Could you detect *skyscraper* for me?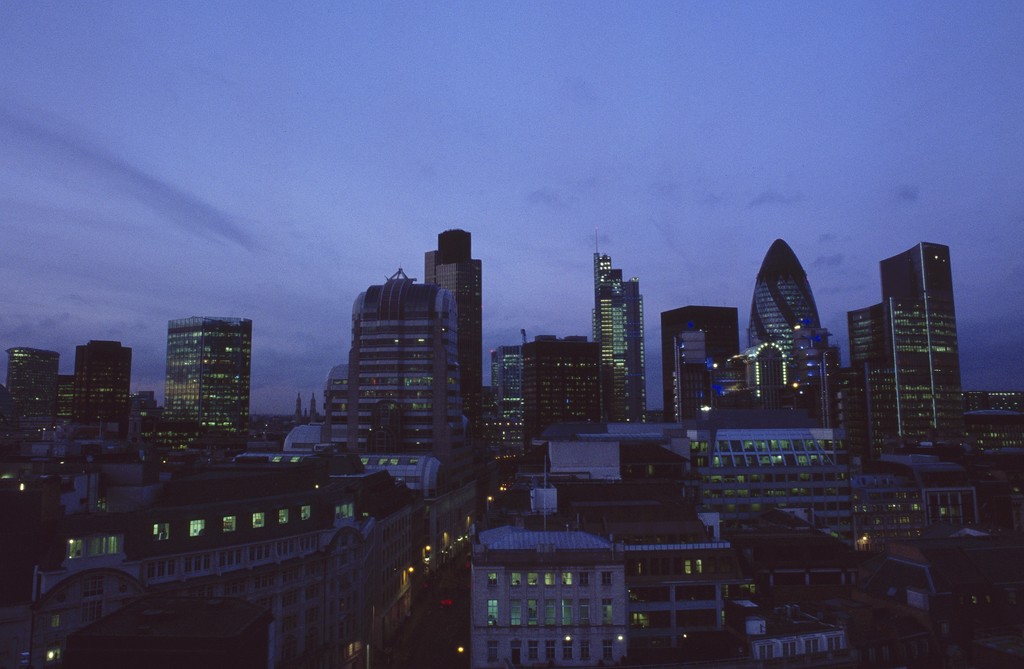
Detection result: 161,315,253,433.
